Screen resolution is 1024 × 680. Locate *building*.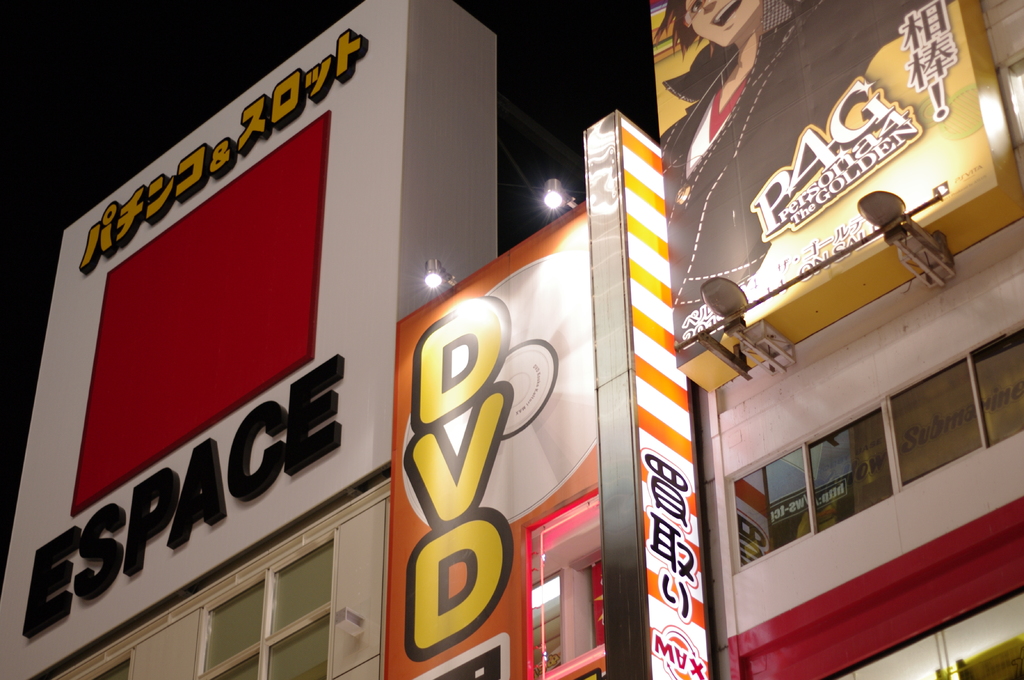
x1=0, y1=0, x2=1023, y2=679.
